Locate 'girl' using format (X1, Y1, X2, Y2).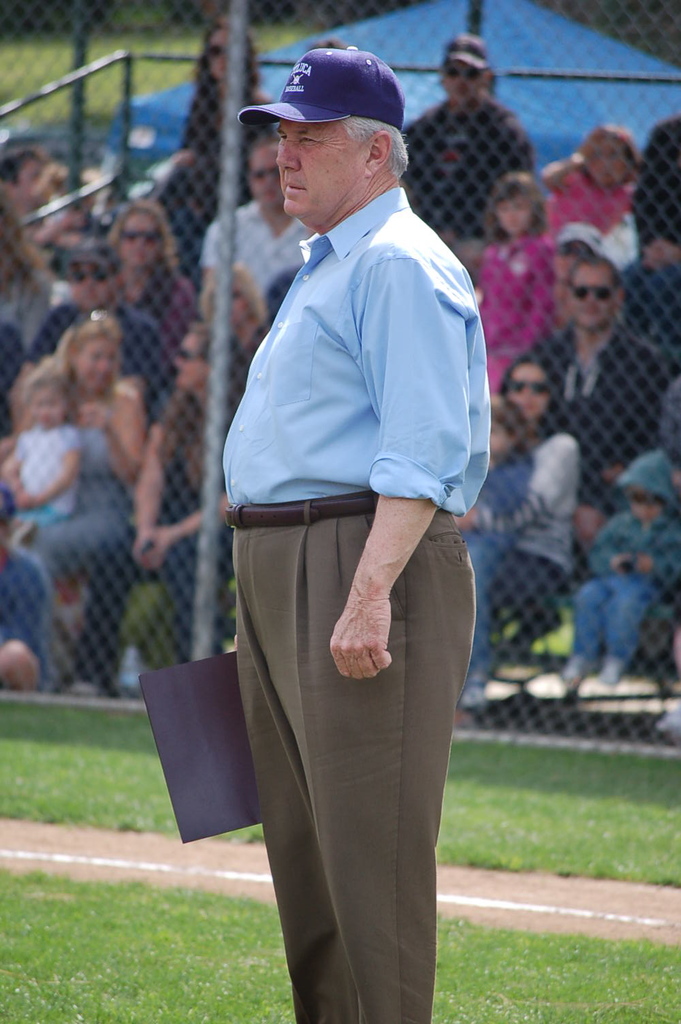
(539, 127, 636, 241).
